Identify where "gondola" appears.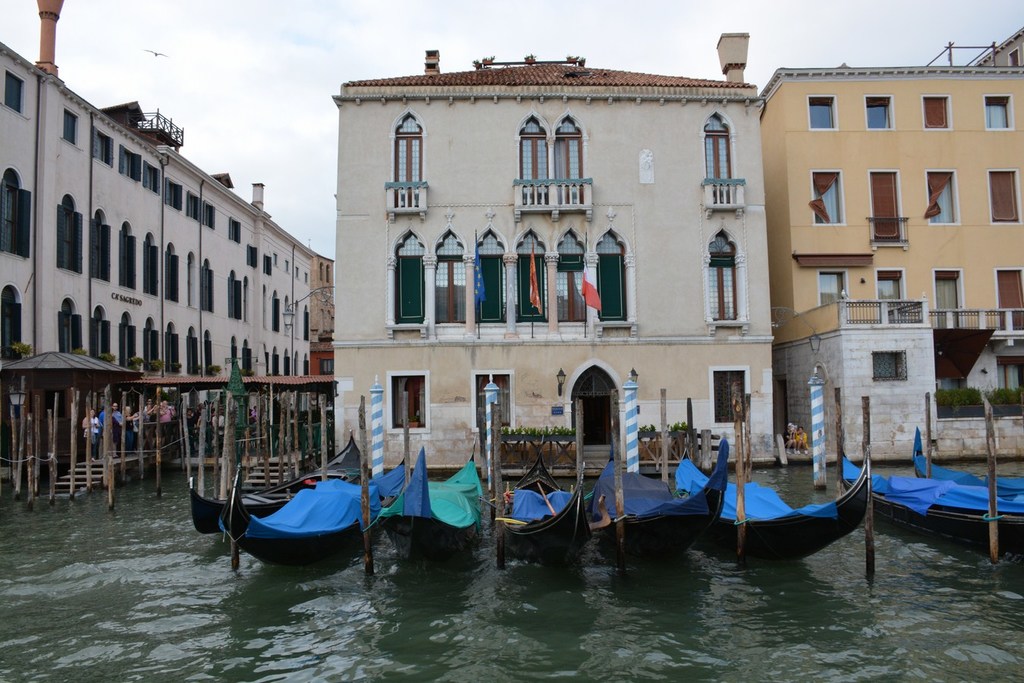
Appears at locate(666, 420, 874, 579).
